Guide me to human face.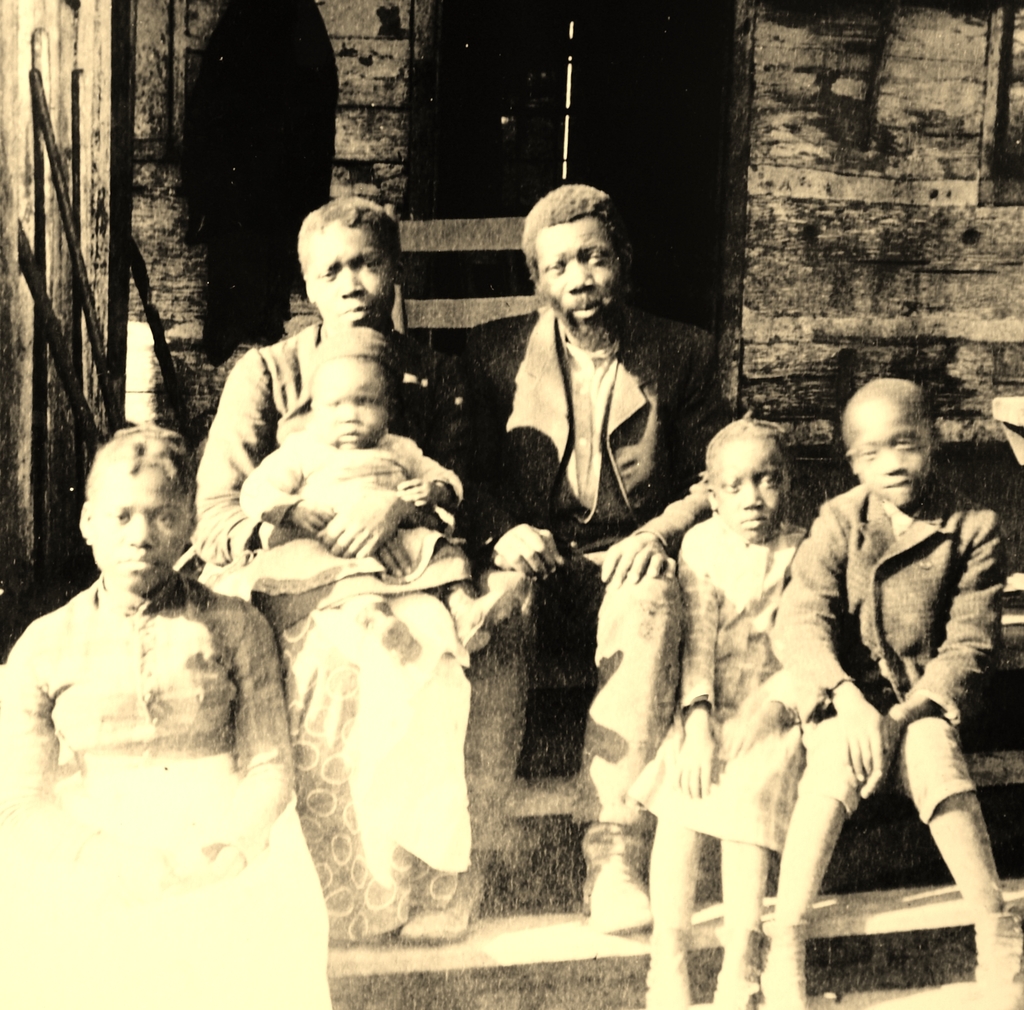
Guidance: select_region(310, 349, 390, 445).
